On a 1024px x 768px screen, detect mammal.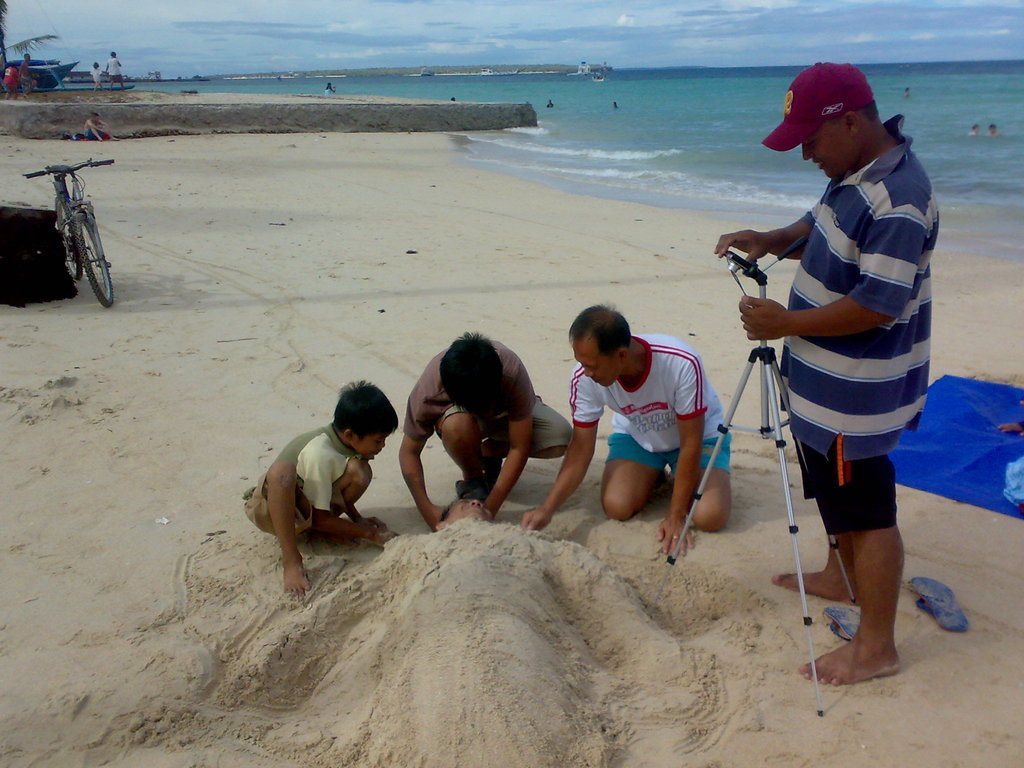
(90, 61, 103, 92).
